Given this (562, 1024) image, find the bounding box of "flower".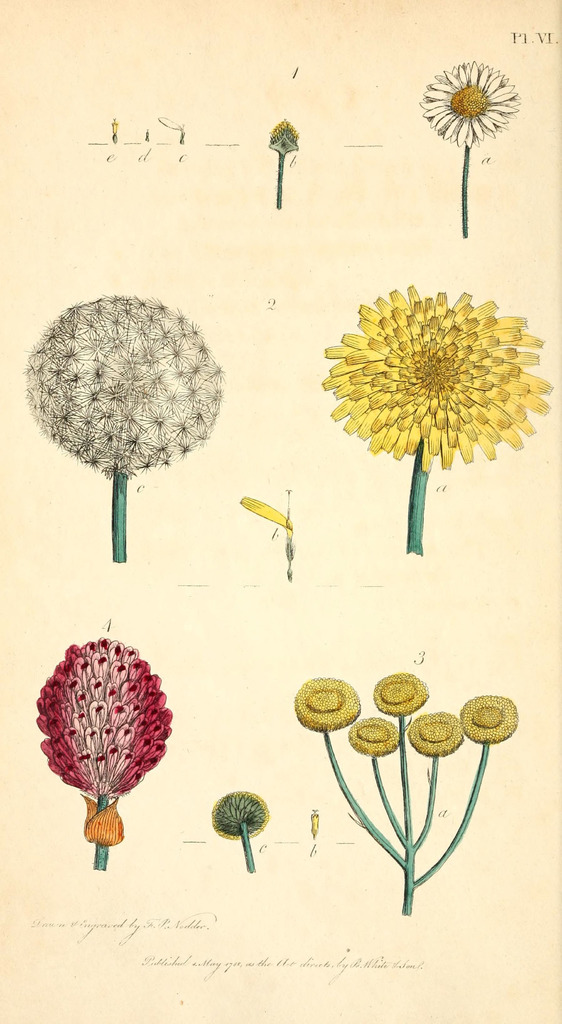
<box>420,59,522,148</box>.
